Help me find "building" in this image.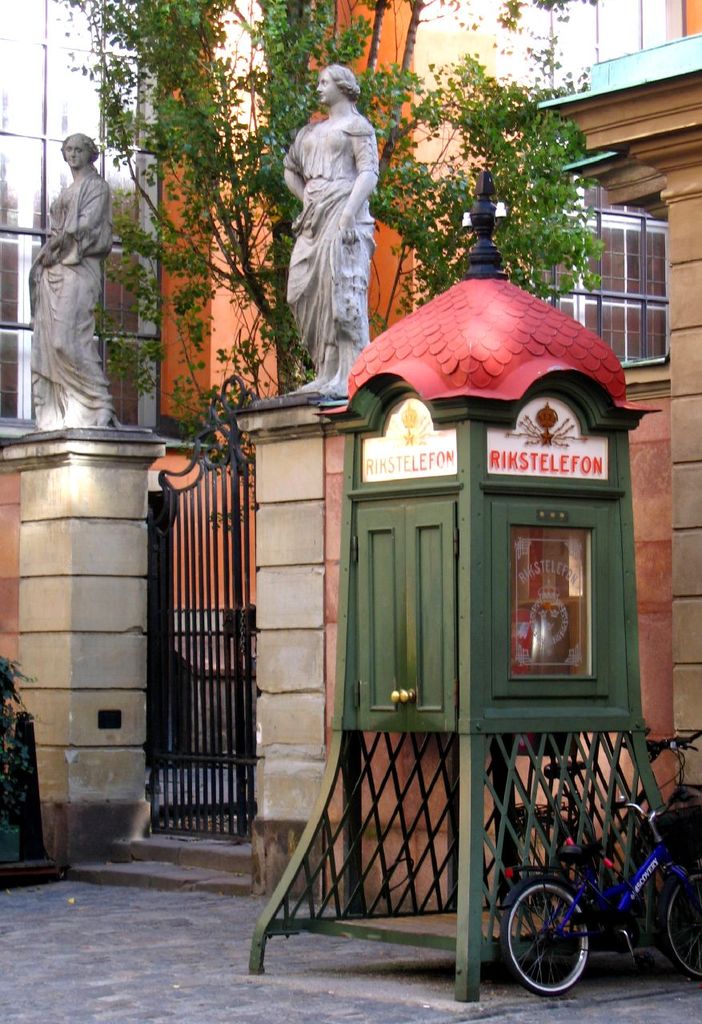
Found it: left=0, top=0, right=701, bottom=917.
